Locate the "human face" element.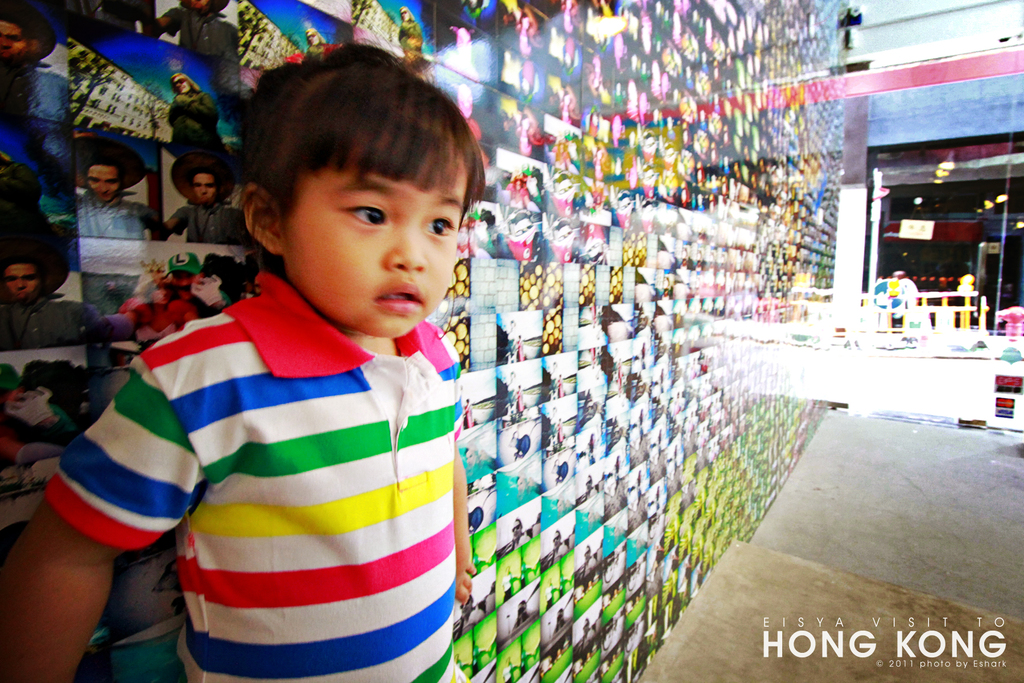
Element bbox: bbox=[179, 276, 192, 292].
